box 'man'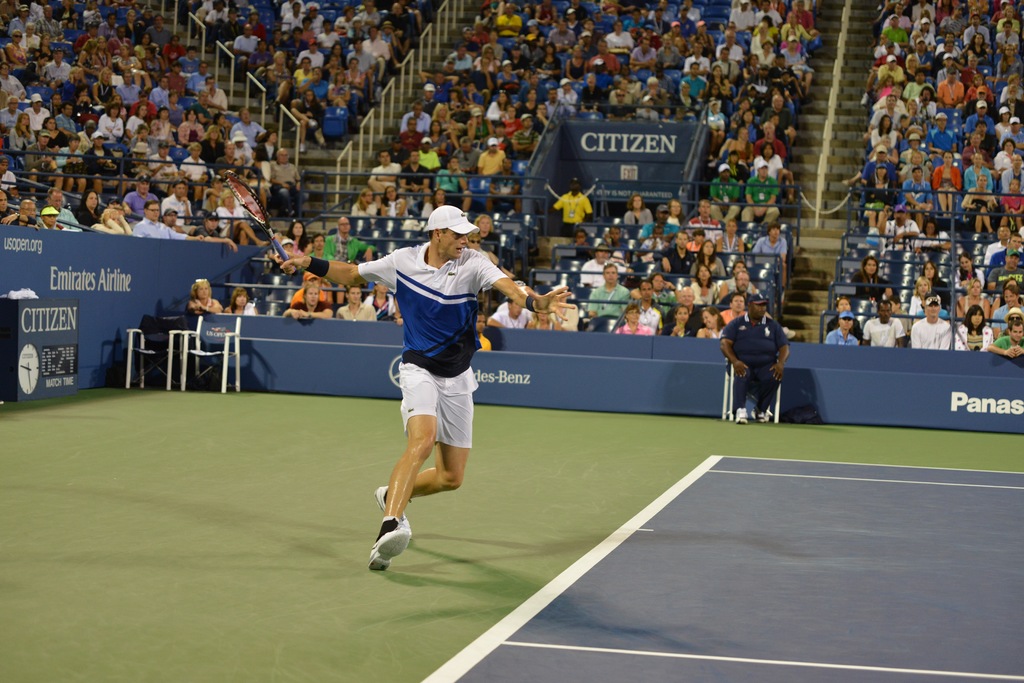
[x1=365, y1=30, x2=390, y2=63]
